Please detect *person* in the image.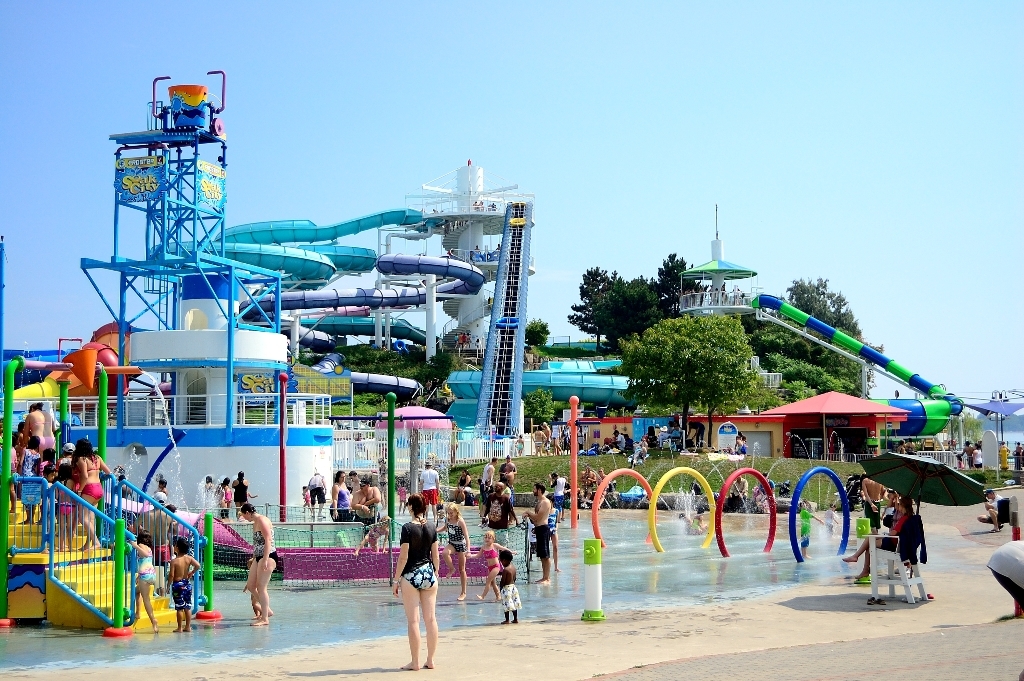
left=438, top=510, right=447, bottom=539.
